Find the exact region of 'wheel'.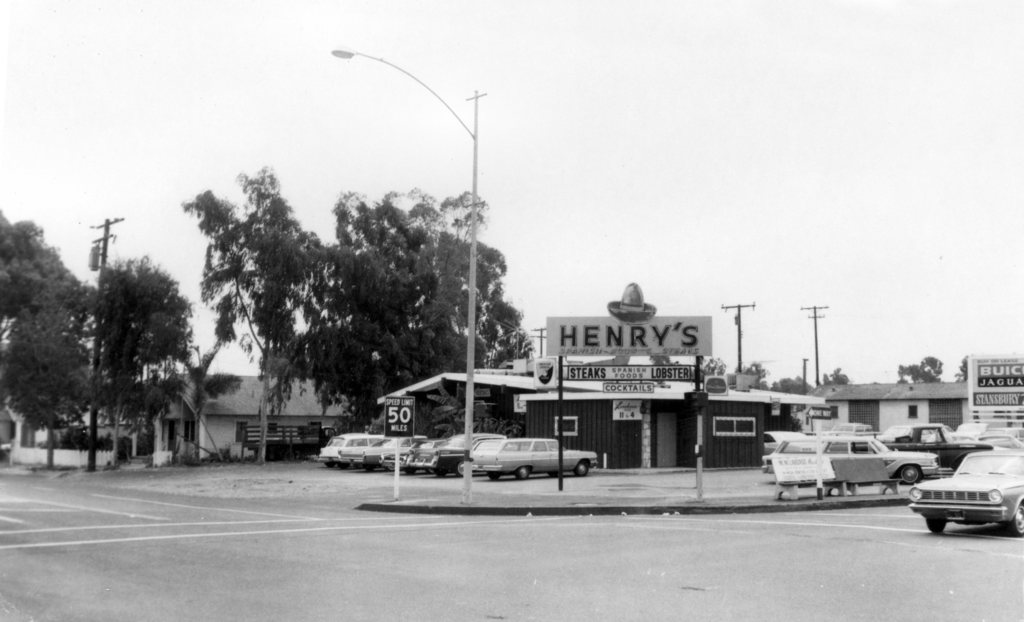
Exact region: locate(926, 518, 947, 535).
